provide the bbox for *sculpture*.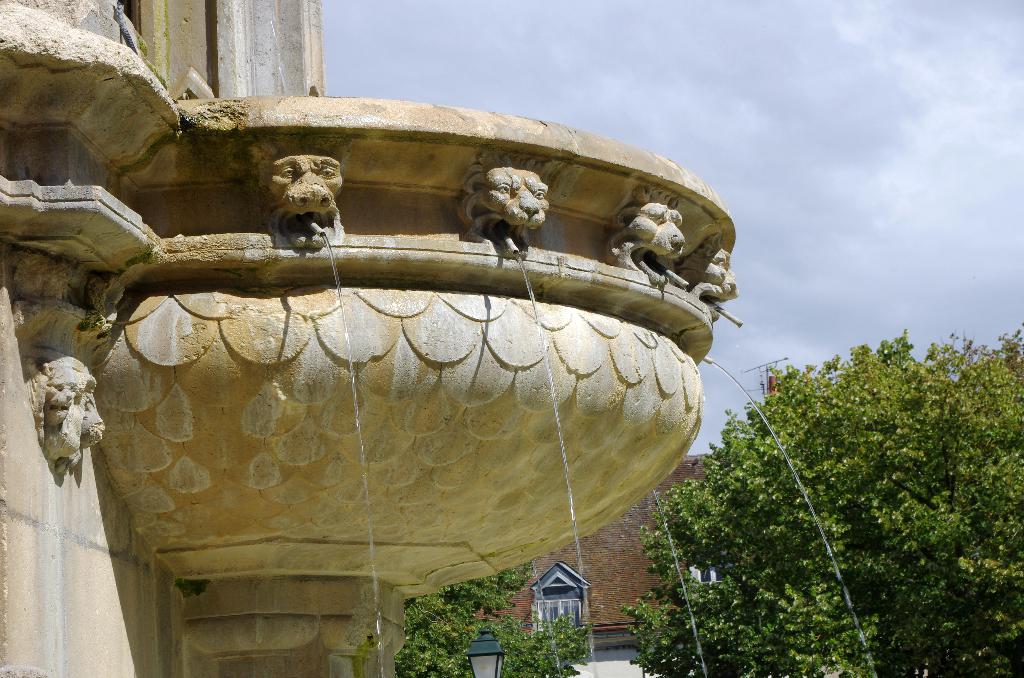
[x1=463, y1=152, x2=555, y2=266].
